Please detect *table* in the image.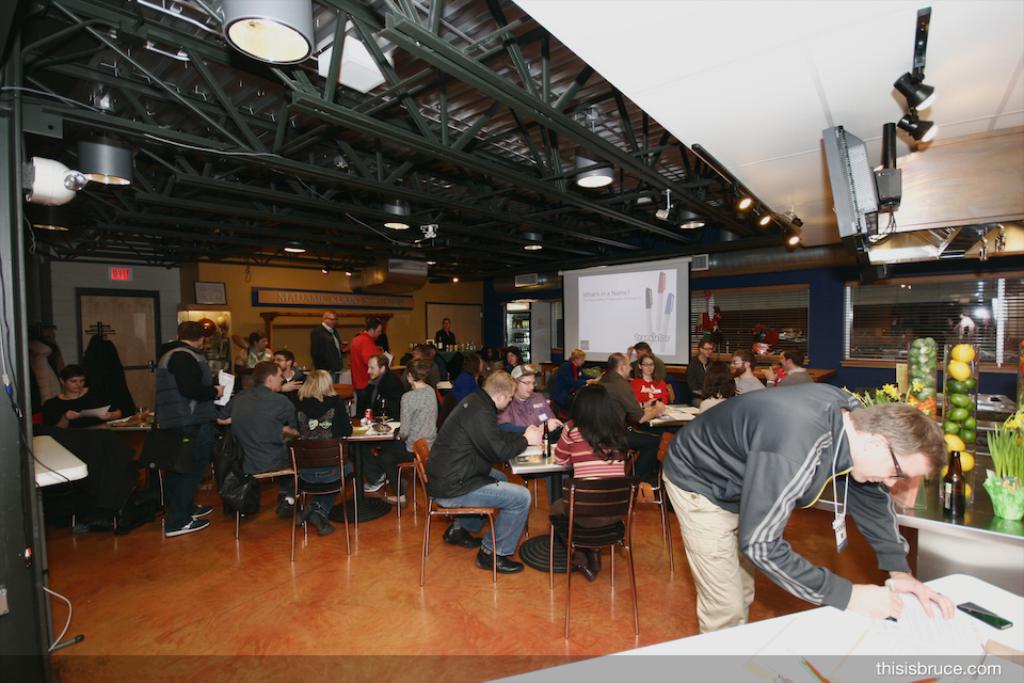
(left=302, top=423, right=398, bottom=526).
